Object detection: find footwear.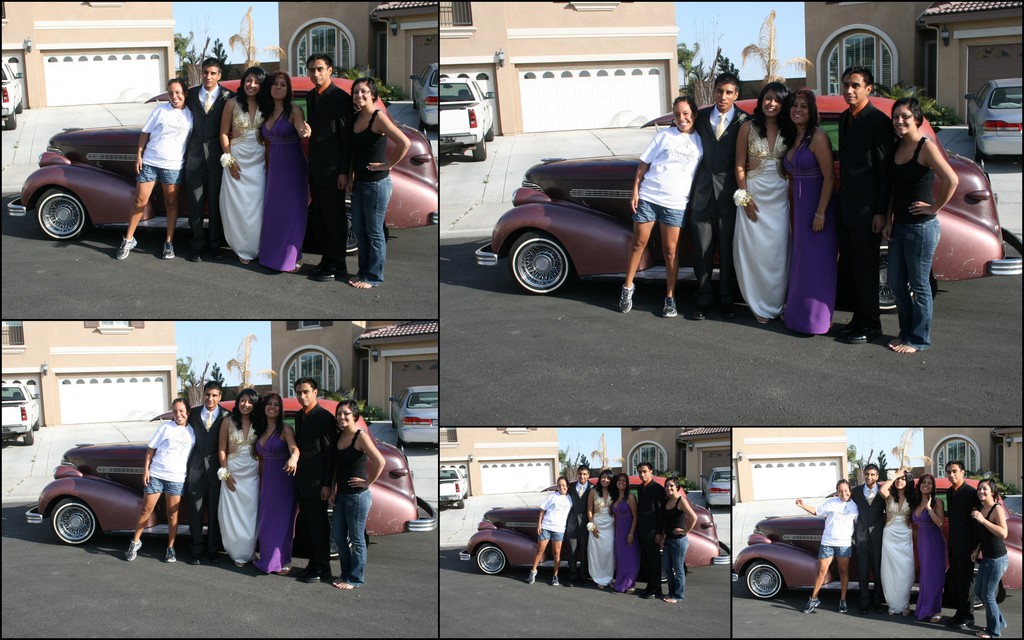
<region>762, 323, 772, 328</region>.
